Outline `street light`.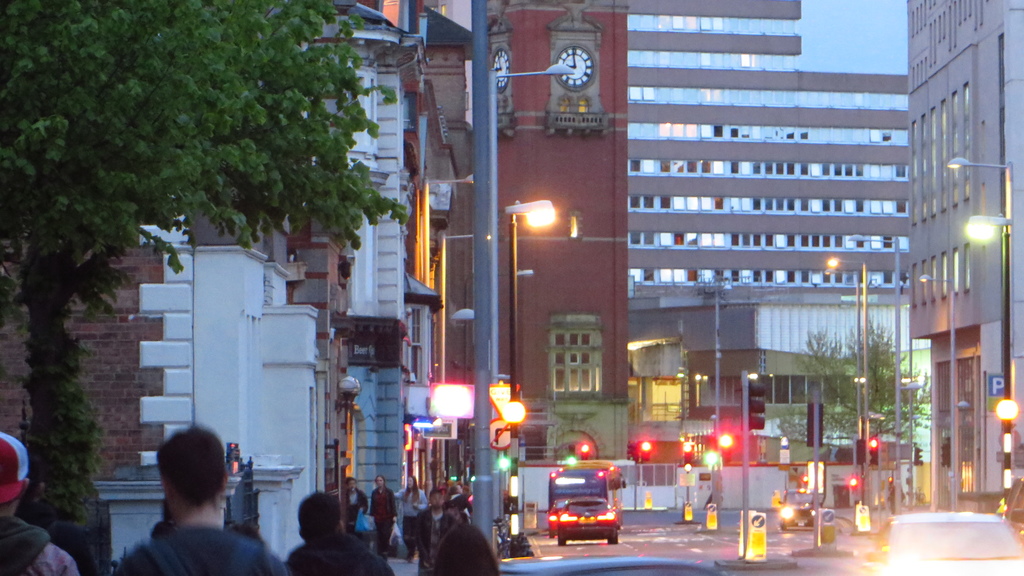
Outline: [x1=842, y1=231, x2=909, y2=525].
